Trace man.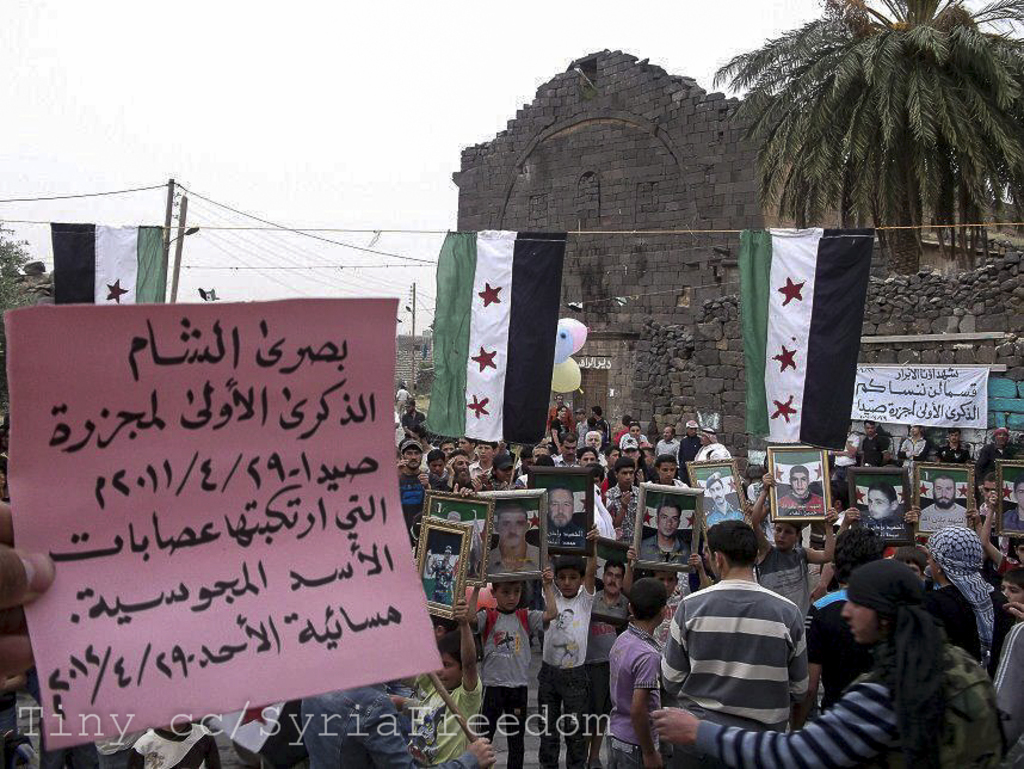
Traced to rect(586, 402, 607, 453).
